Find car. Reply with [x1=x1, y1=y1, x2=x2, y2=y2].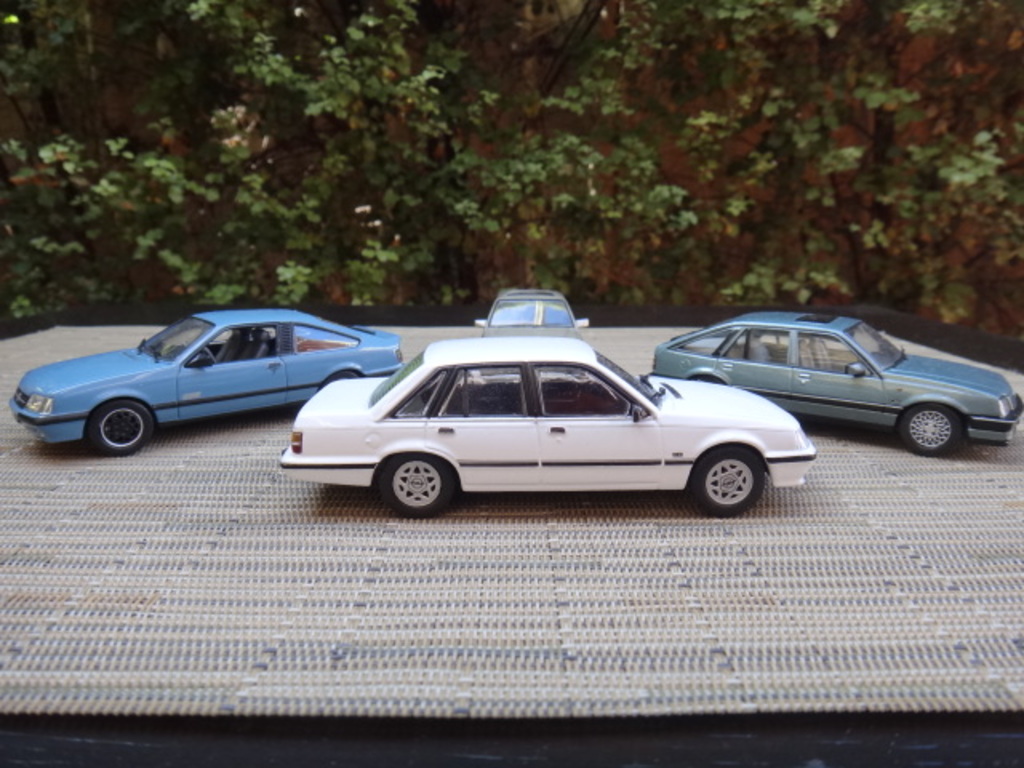
[x1=650, y1=304, x2=1021, y2=461].
